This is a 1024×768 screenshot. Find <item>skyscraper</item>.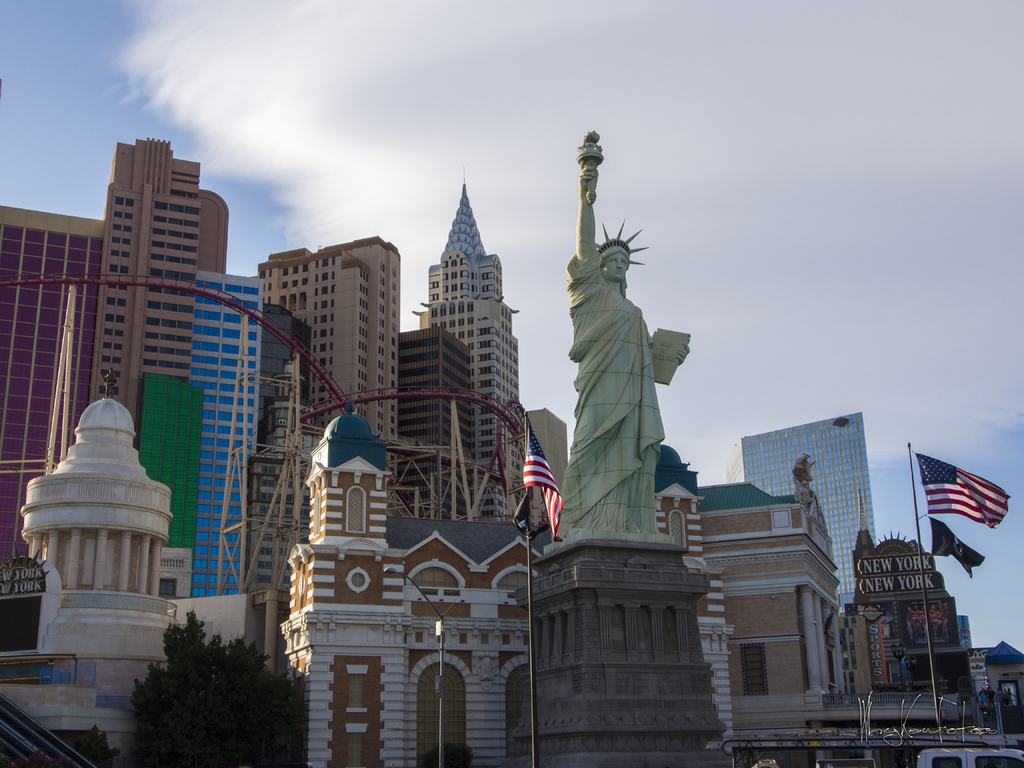
Bounding box: crop(728, 410, 888, 606).
